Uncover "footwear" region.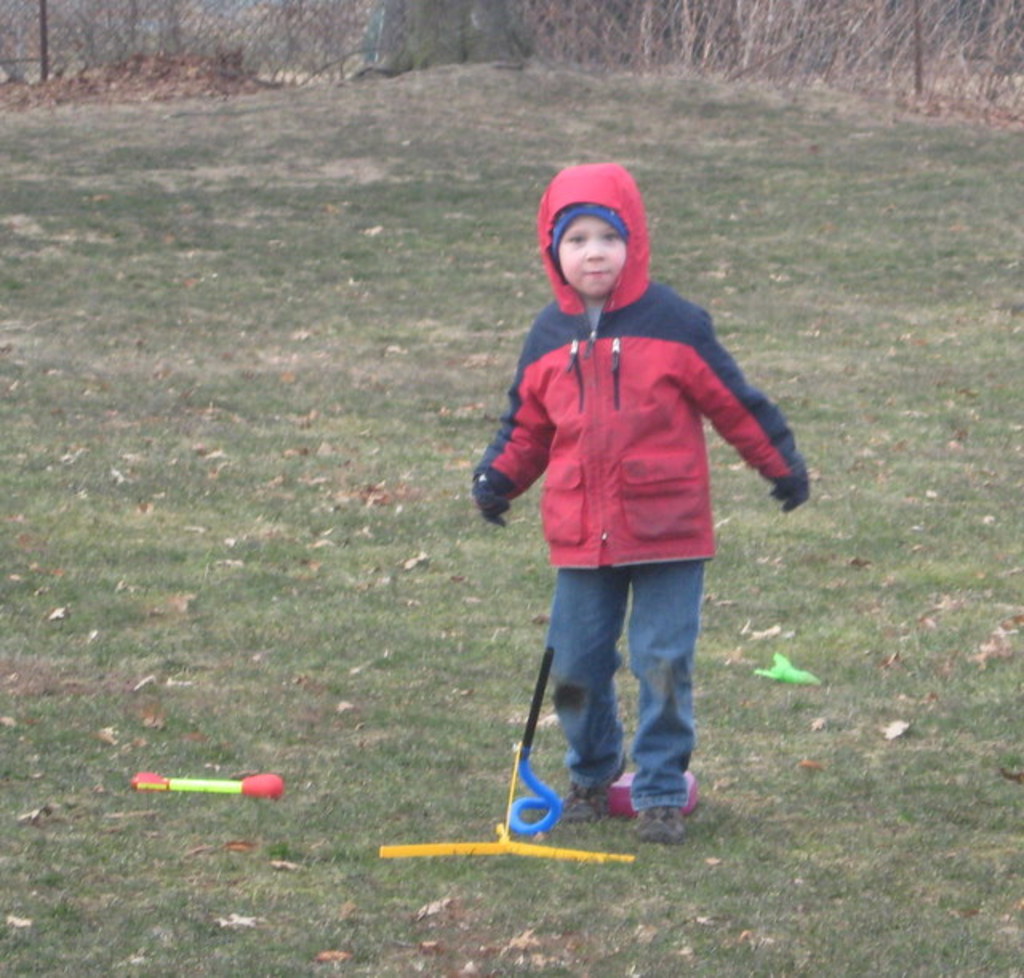
Uncovered: [568, 780, 610, 820].
